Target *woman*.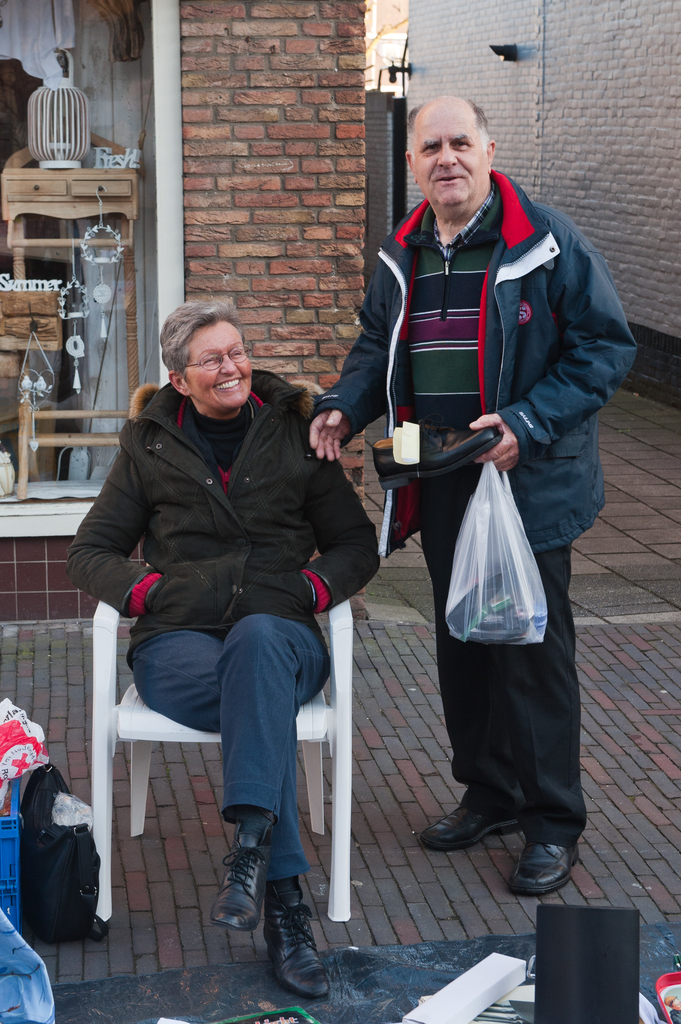
Target region: {"left": 64, "top": 301, "right": 383, "bottom": 1007}.
